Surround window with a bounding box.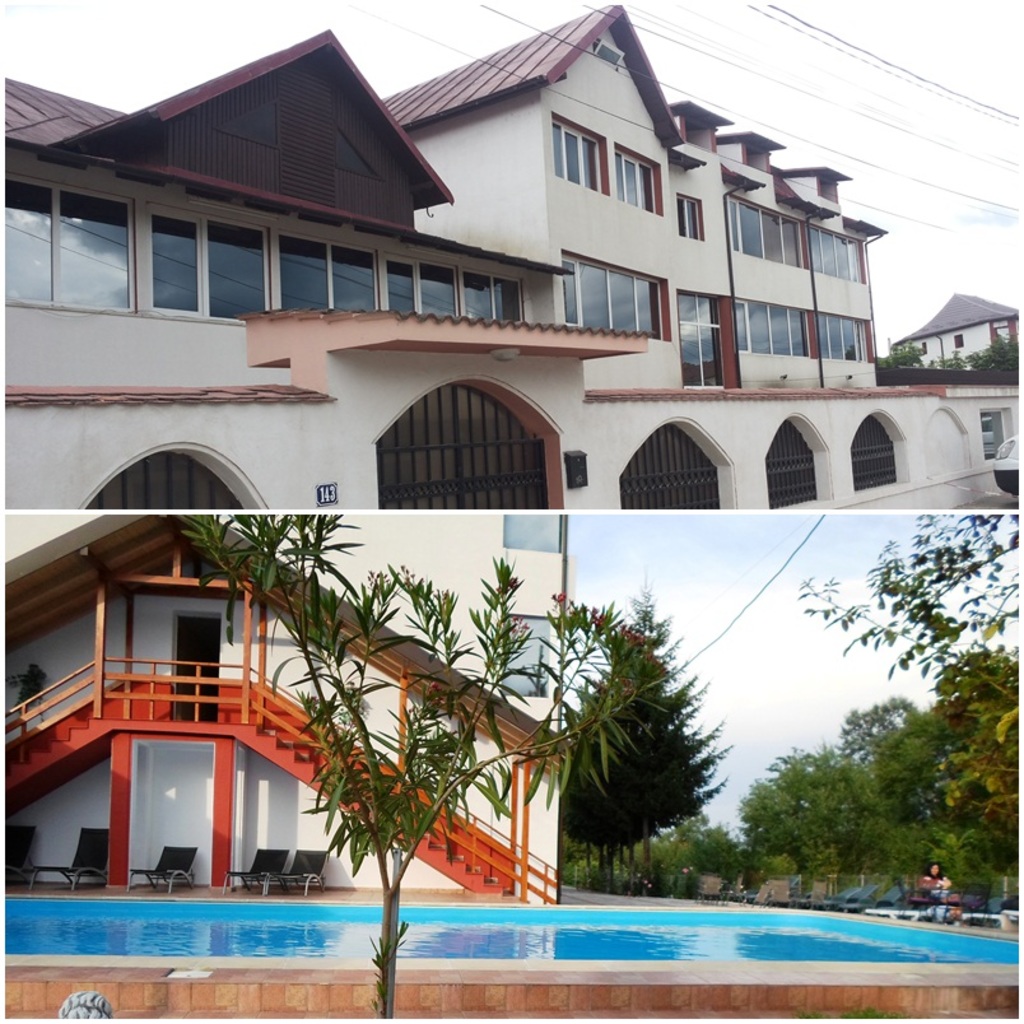
bbox=(144, 205, 269, 303).
